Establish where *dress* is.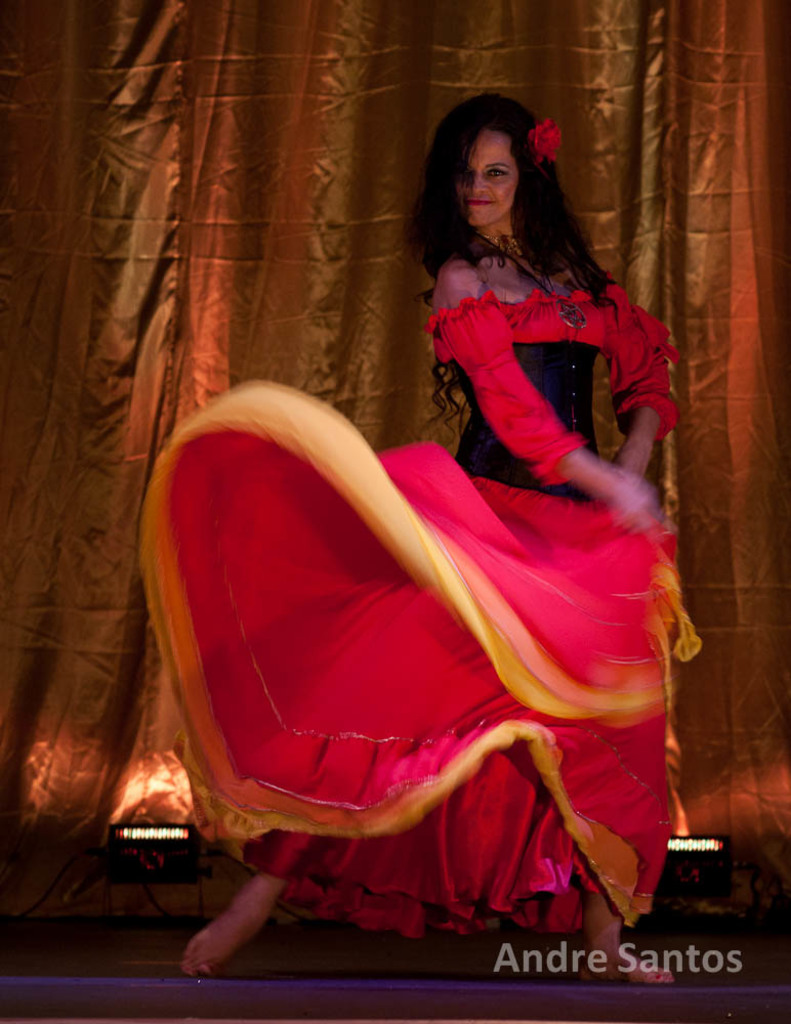
Established at {"x1": 134, "y1": 280, "x2": 705, "y2": 950}.
